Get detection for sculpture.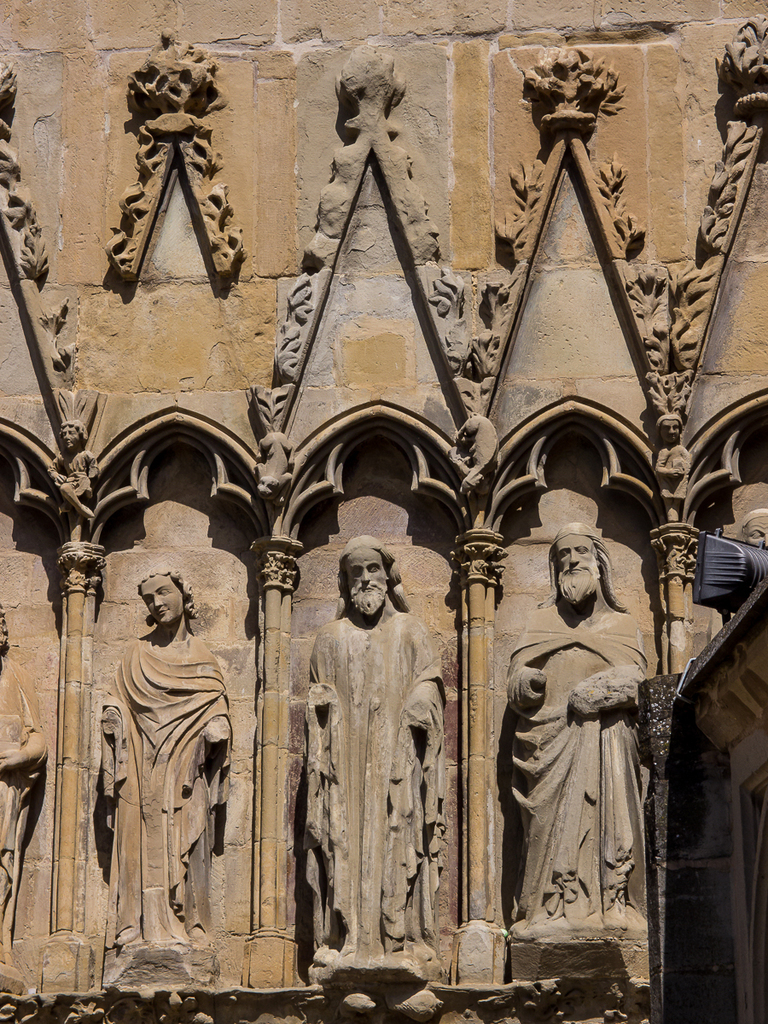
Detection: (x1=300, y1=540, x2=462, y2=967).
